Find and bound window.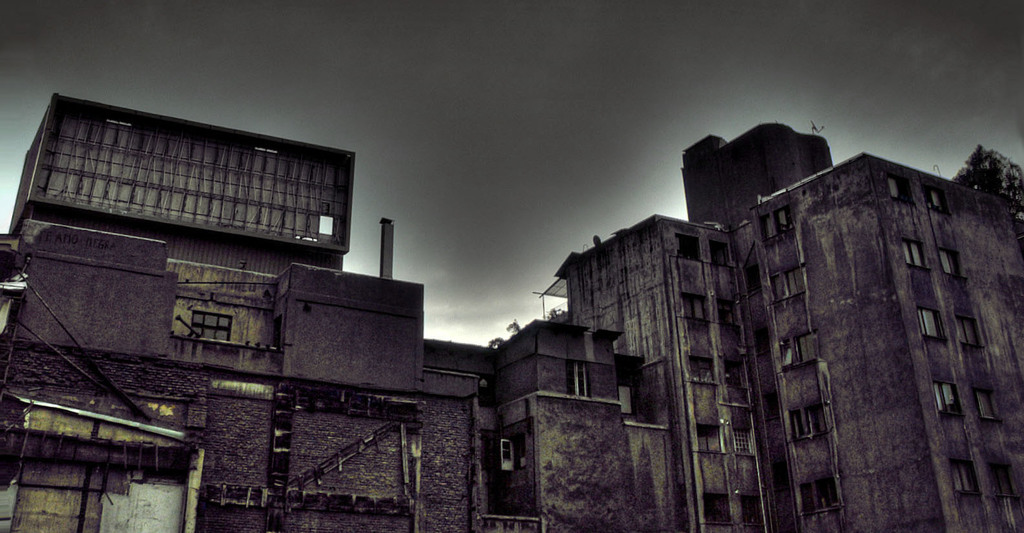
Bound: x1=778, y1=328, x2=820, y2=370.
